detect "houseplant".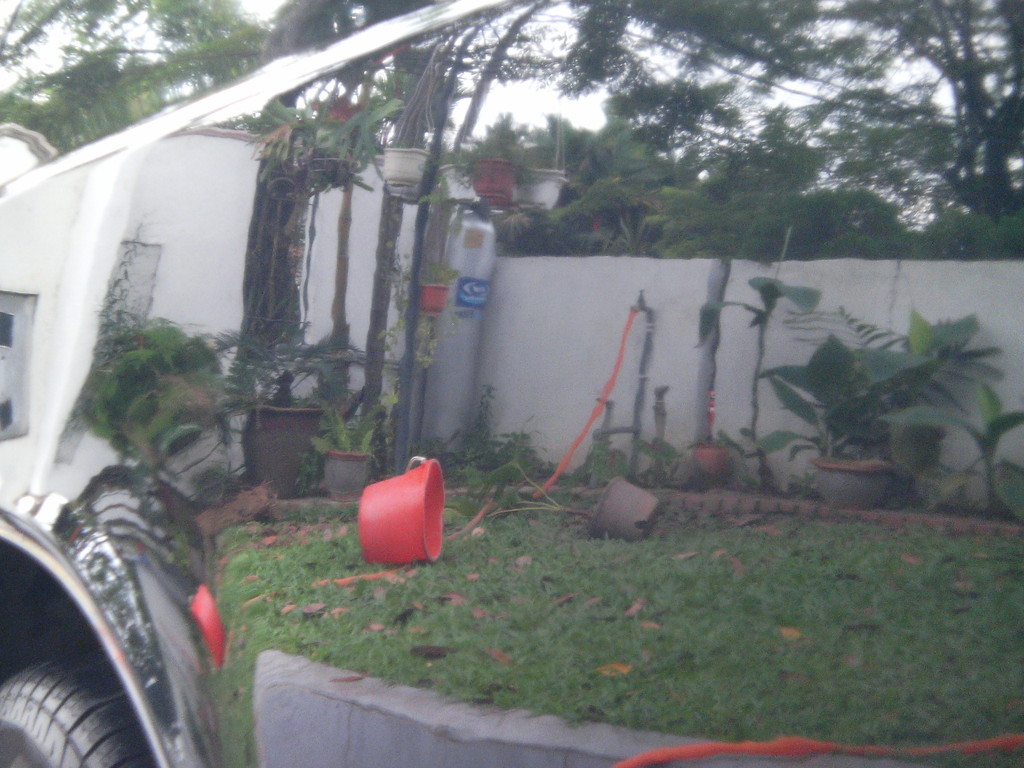
Detected at crop(448, 415, 660, 537).
